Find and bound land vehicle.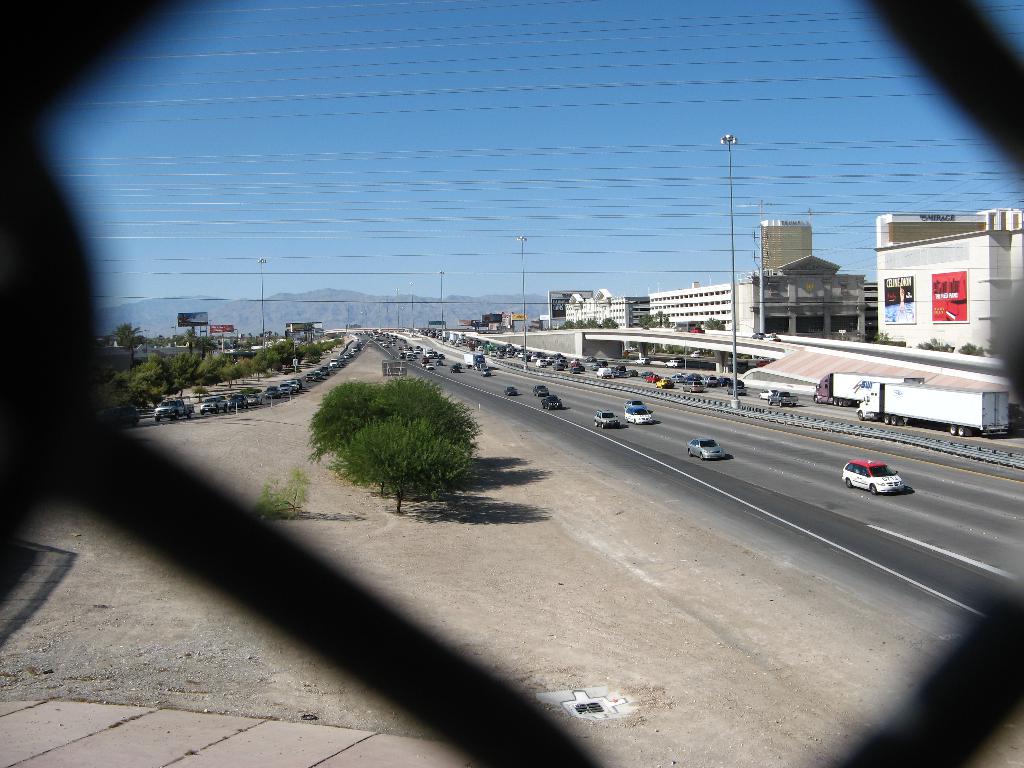
Bound: 811/368/926/409.
